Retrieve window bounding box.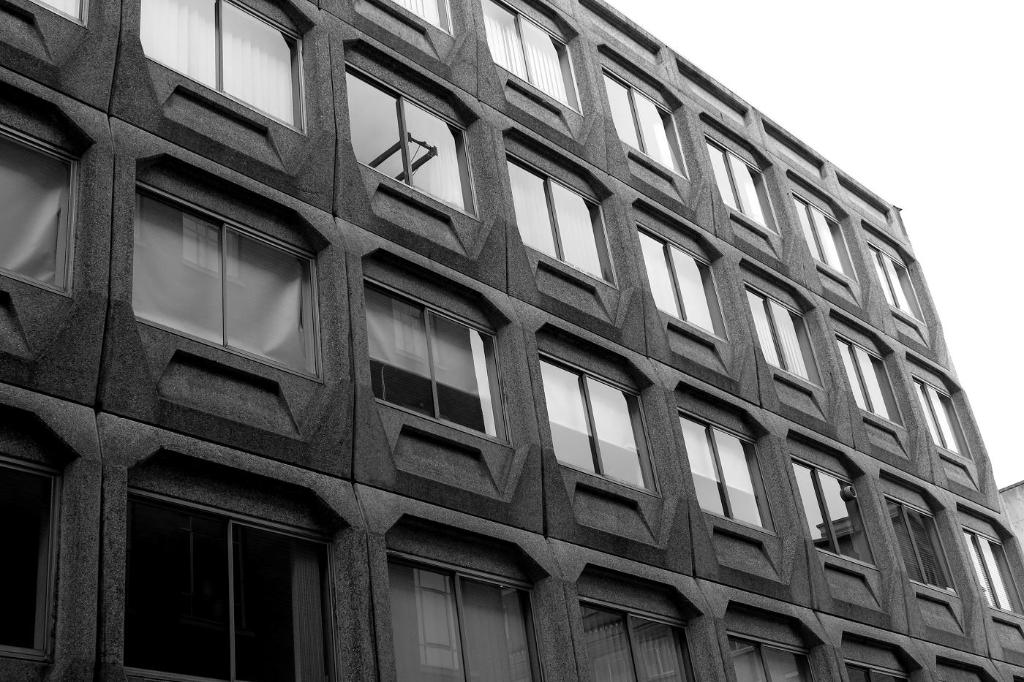
Bounding box: 541, 354, 663, 493.
